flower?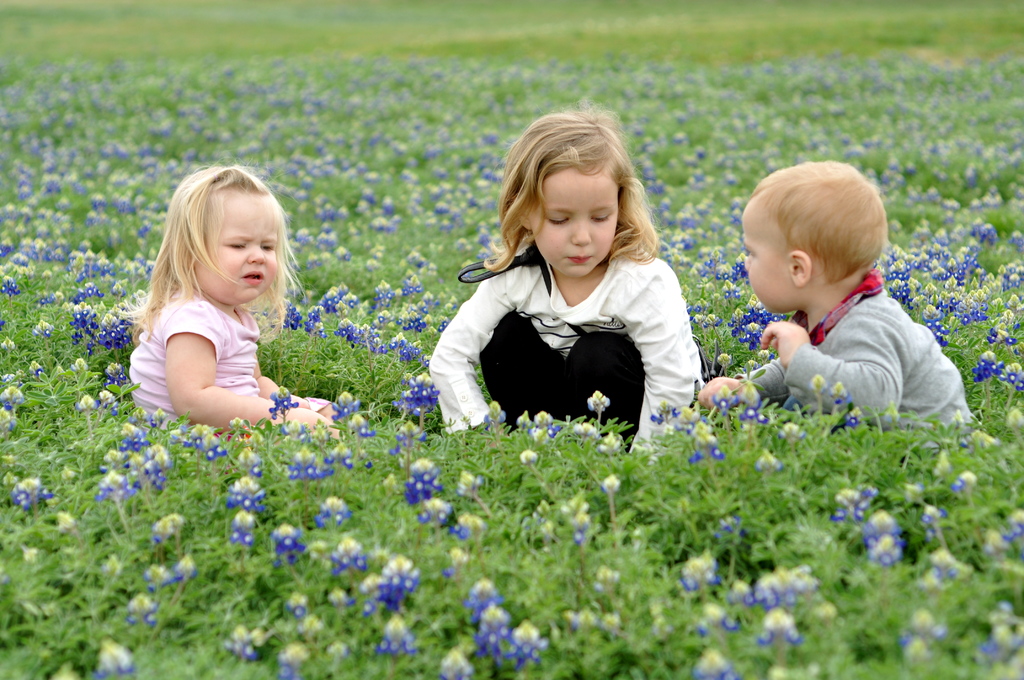
<bbox>861, 508, 899, 549</bbox>
